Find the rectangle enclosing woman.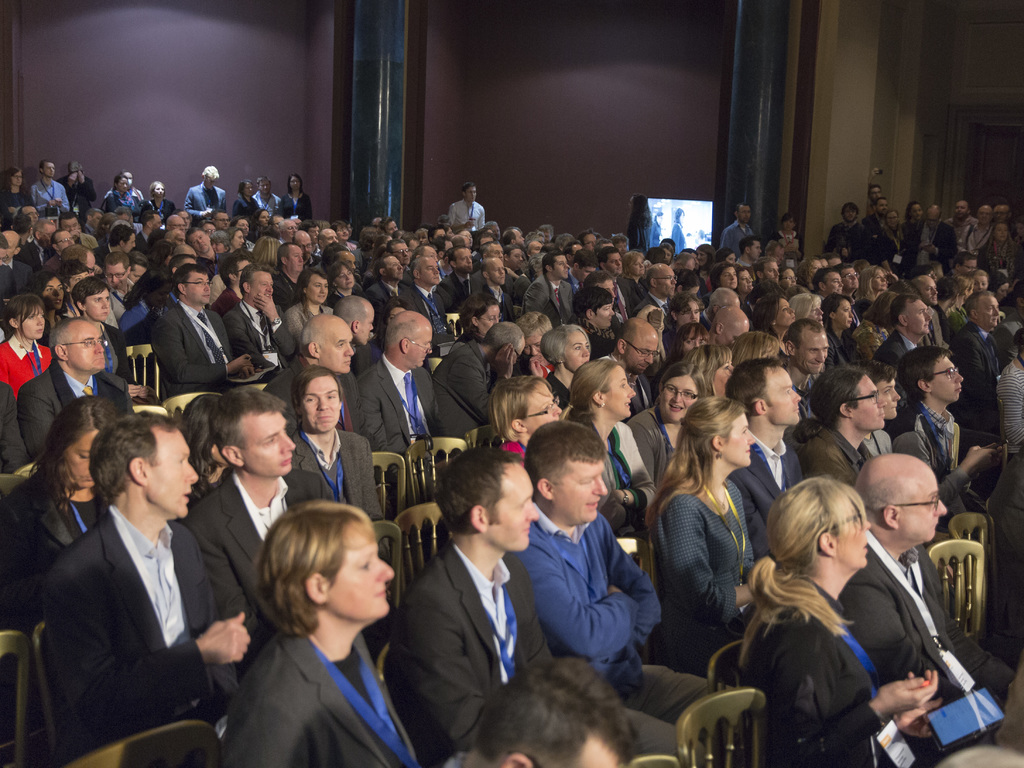
664,202,693,261.
